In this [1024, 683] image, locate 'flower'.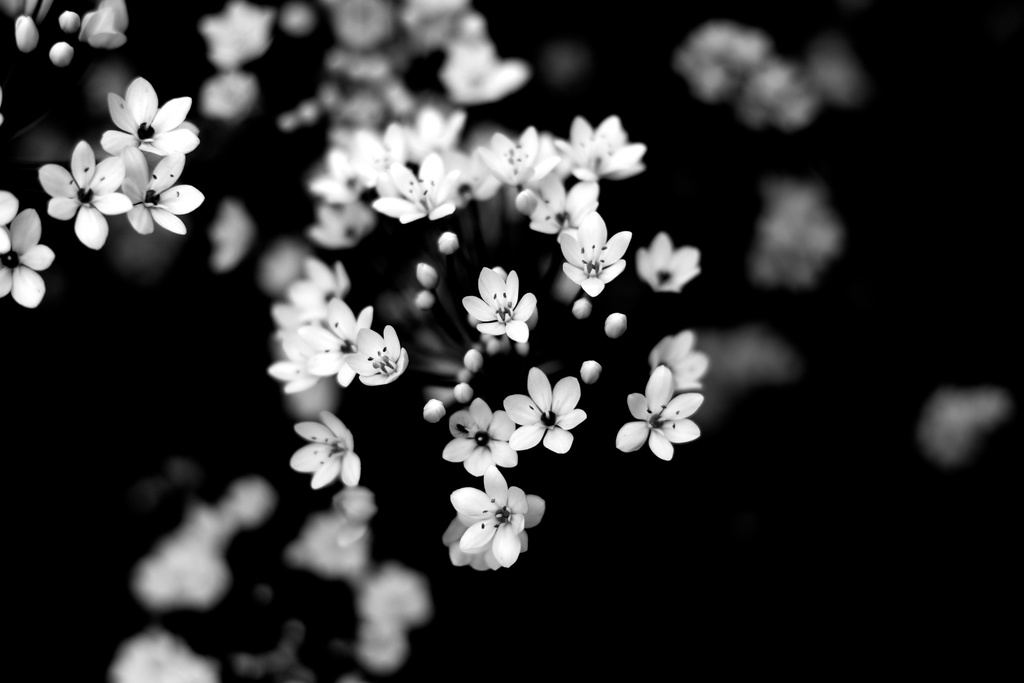
Bounding box: 35,136,132,251.
